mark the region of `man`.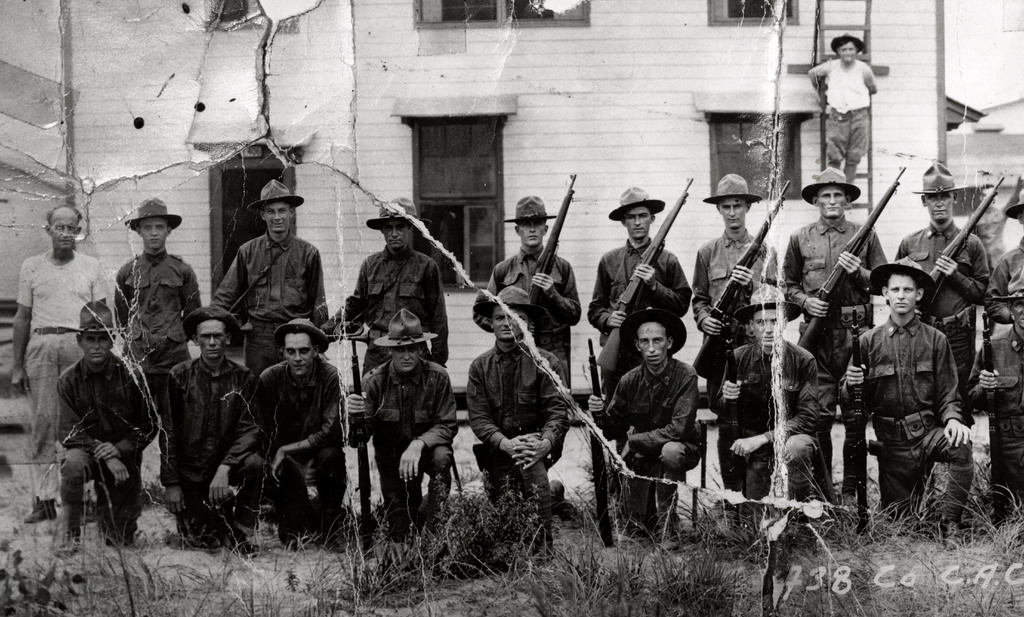
Region: {"left": 586, "top": 187, "right": 687, "bottom": 386}.
